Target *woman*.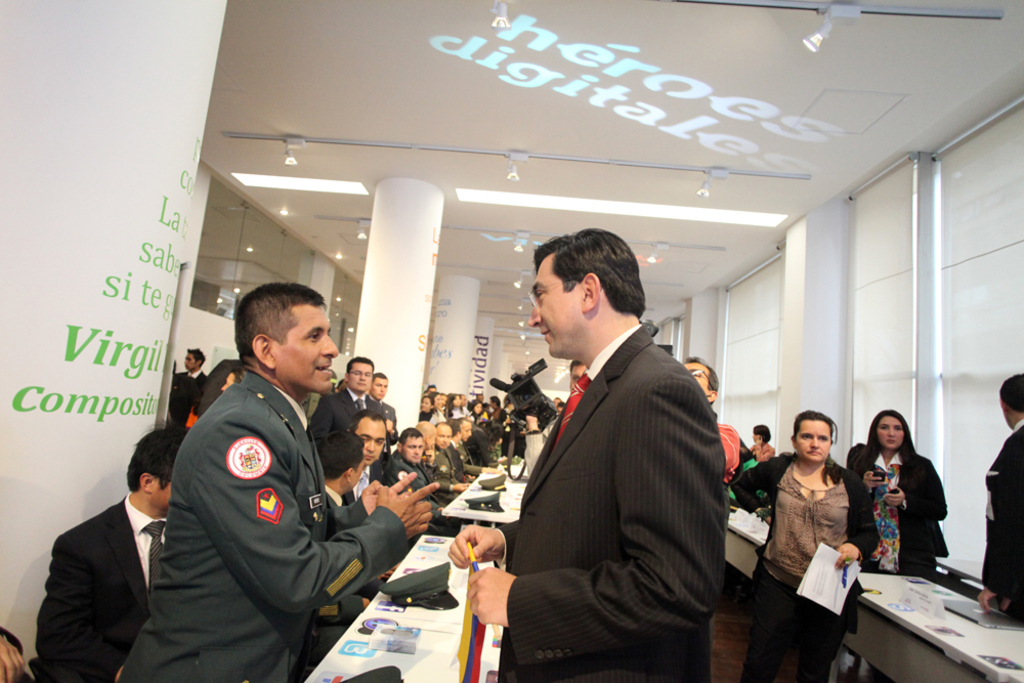
Target region: locate(470, 396, 492, 423).
